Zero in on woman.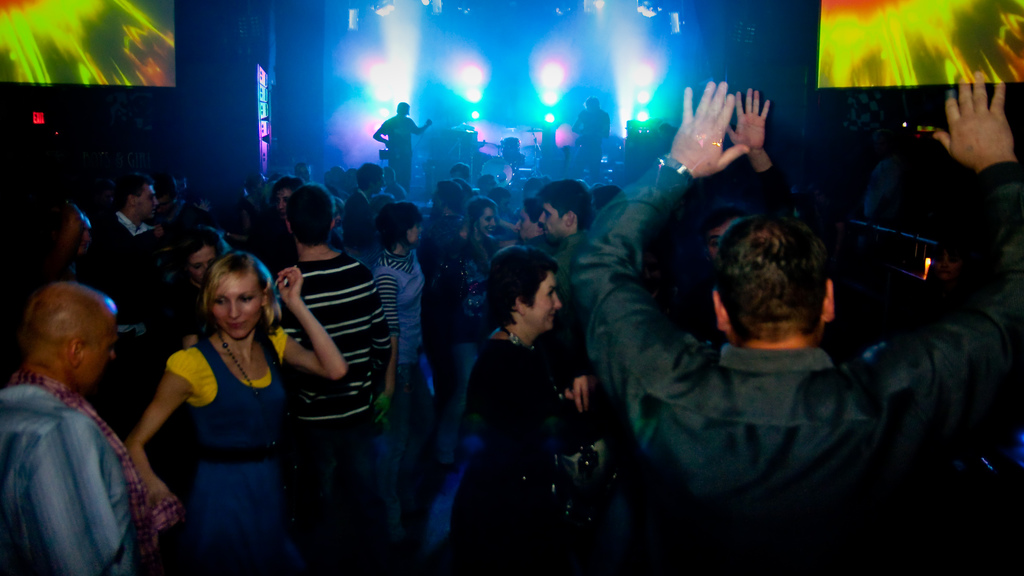
Zeroed in: 373,200,448,515.
